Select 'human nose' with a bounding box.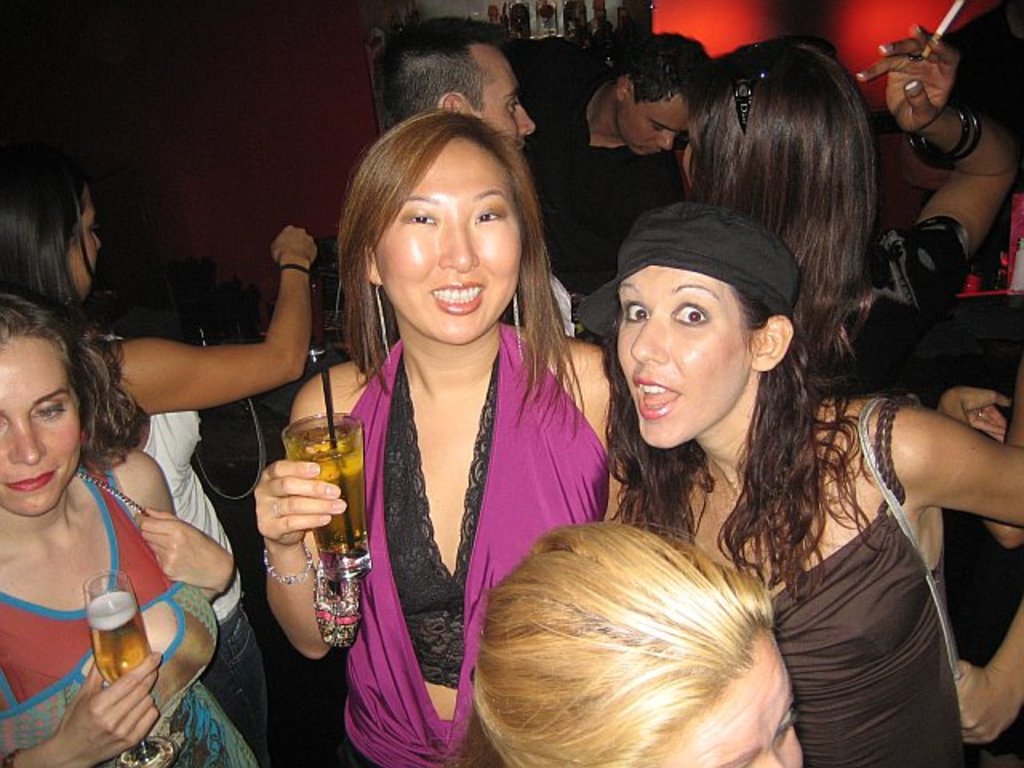
box(10, 414, 50, 470).
